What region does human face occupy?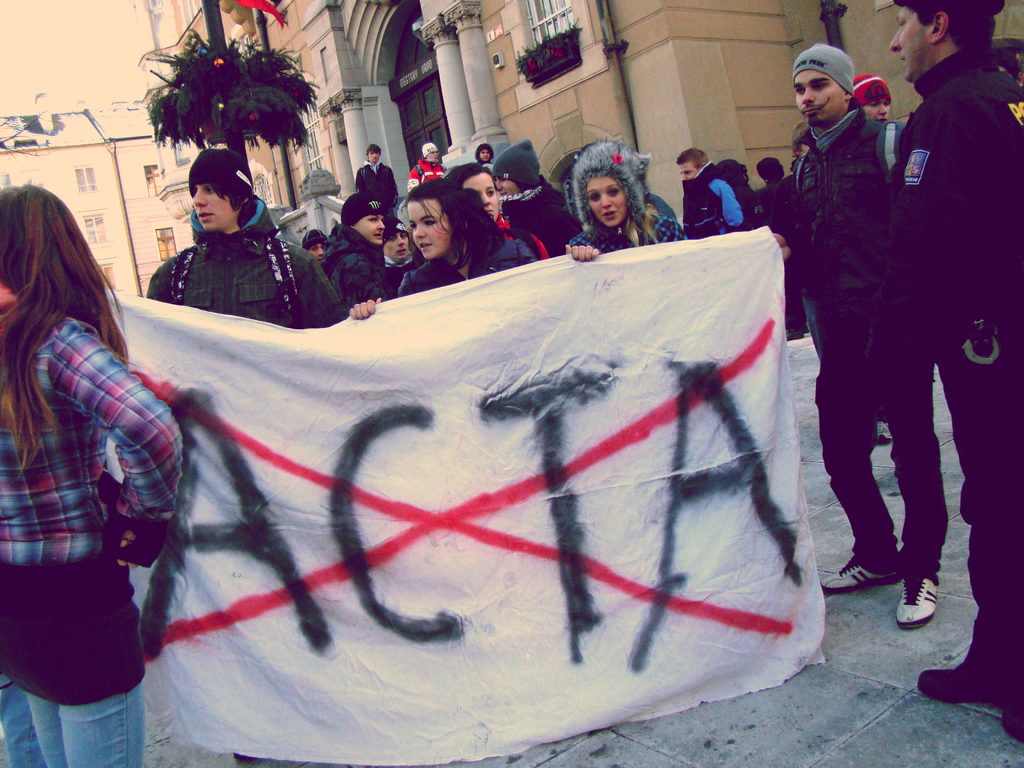
[left=861, top=98, right=890, bottom=120].
